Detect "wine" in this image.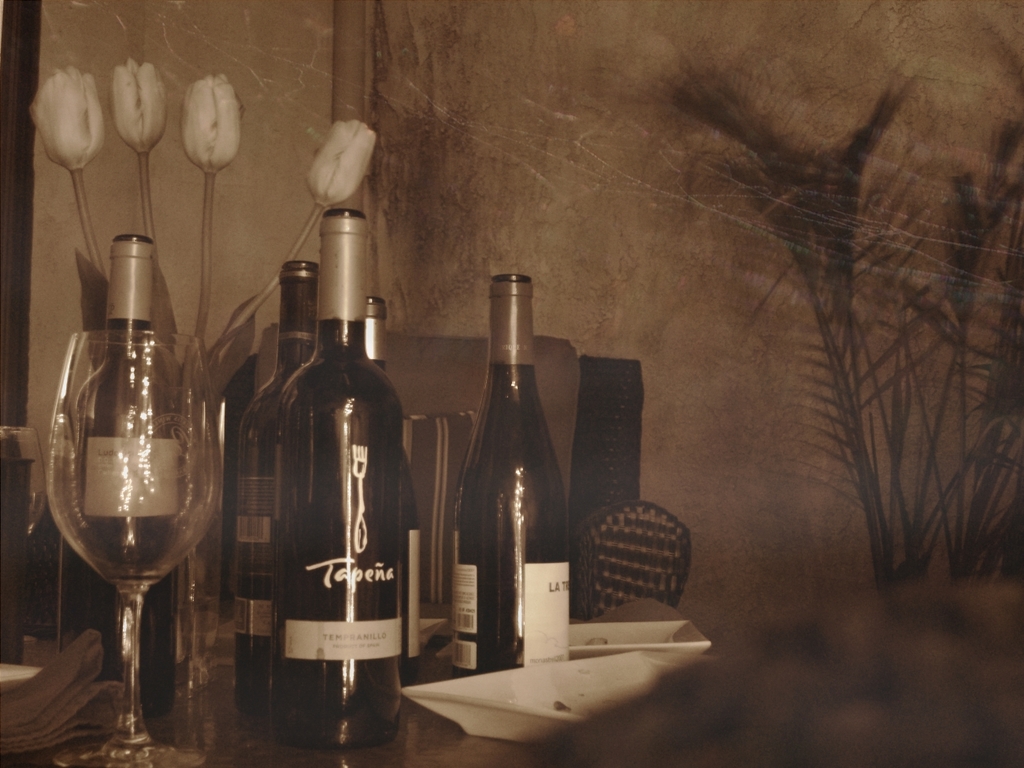
Detection: left=358, top=295, right=421, bottom=691.
